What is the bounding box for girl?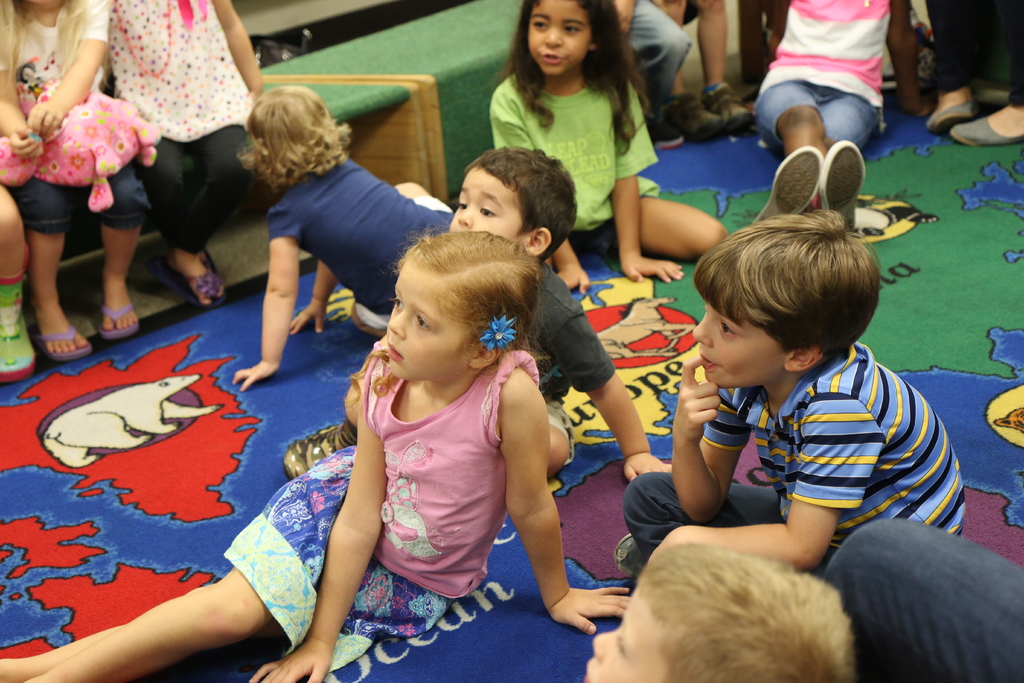
<bbox>753, 0, 932, 233</bbox>.
